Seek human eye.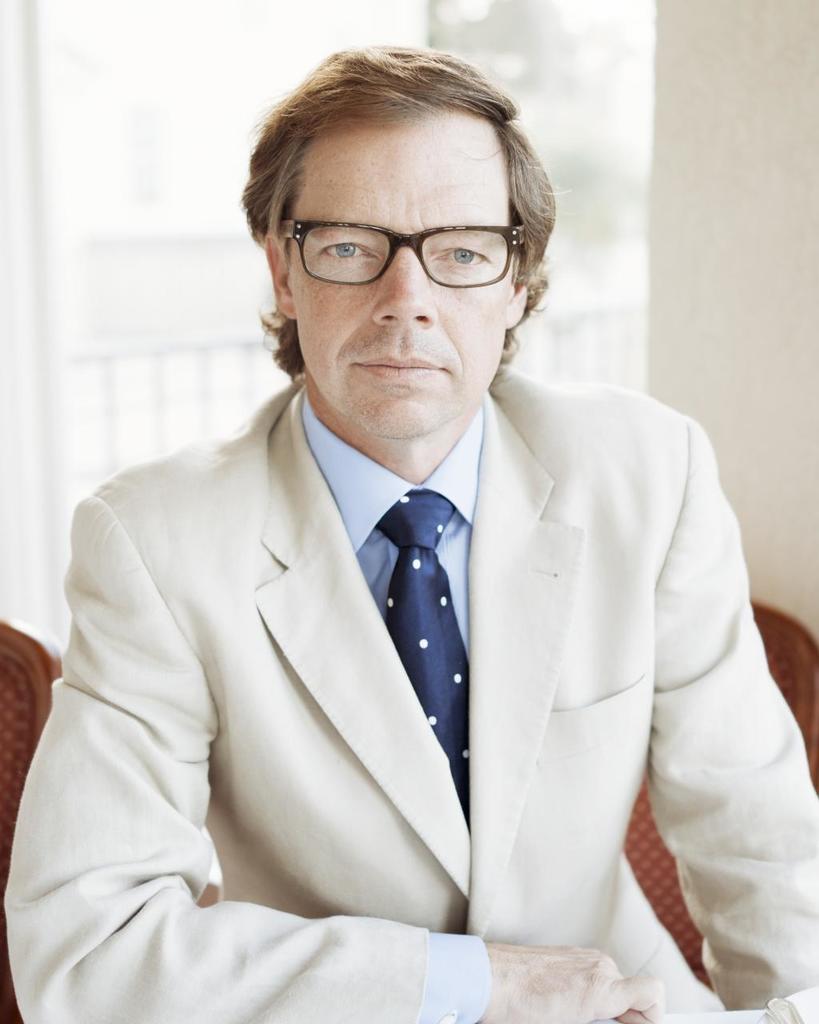
left=434, top=241, right=492, bottom=269.
